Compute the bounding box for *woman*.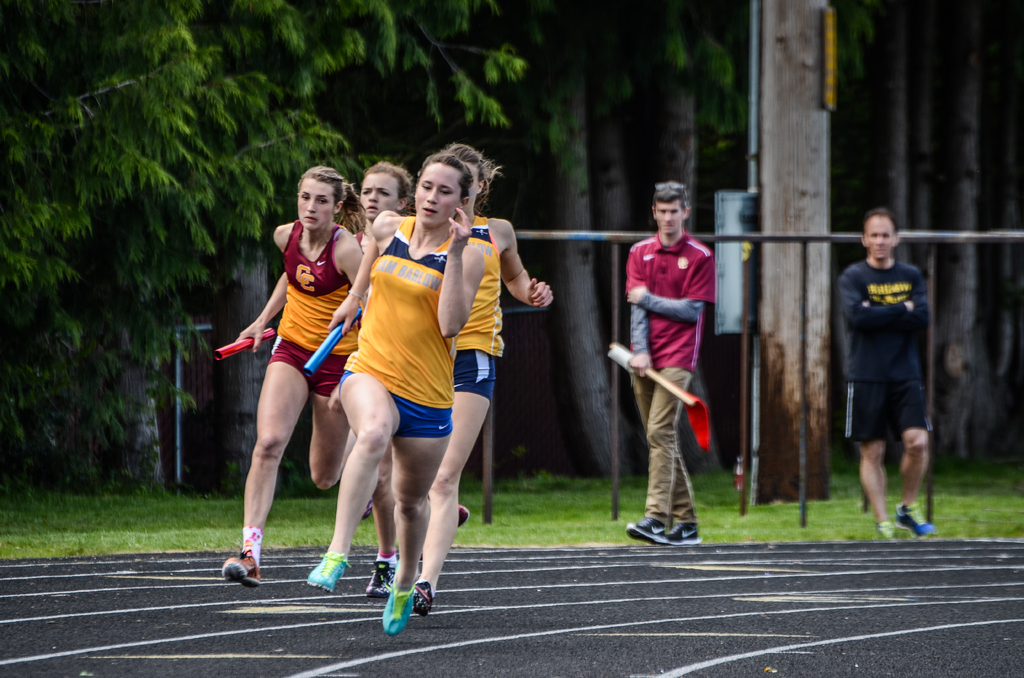
[x1=341, y1=166, x2=419, y2=595].
